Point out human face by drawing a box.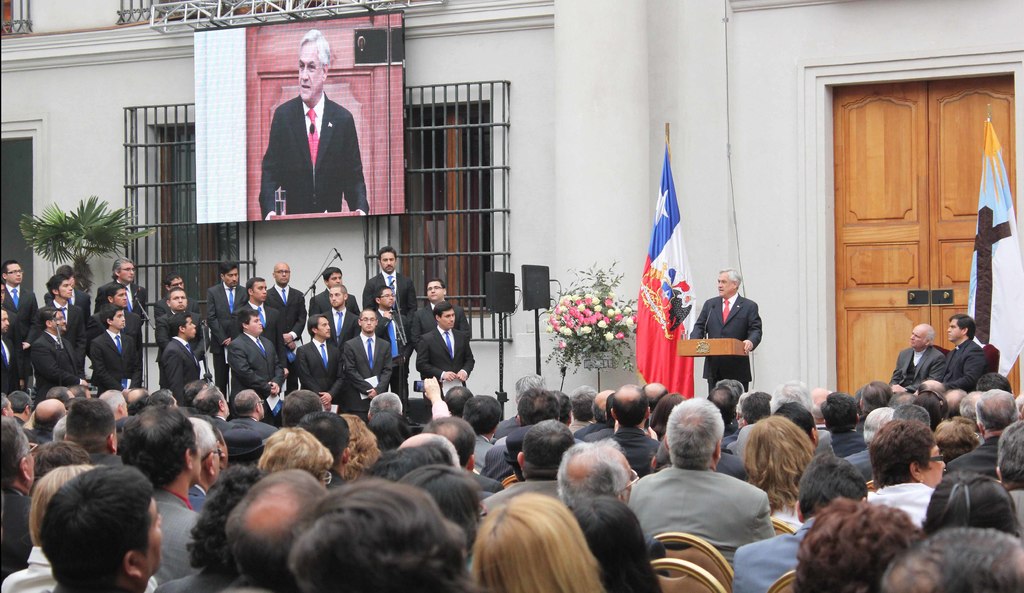
bbox(927, 443, 945, 486).
